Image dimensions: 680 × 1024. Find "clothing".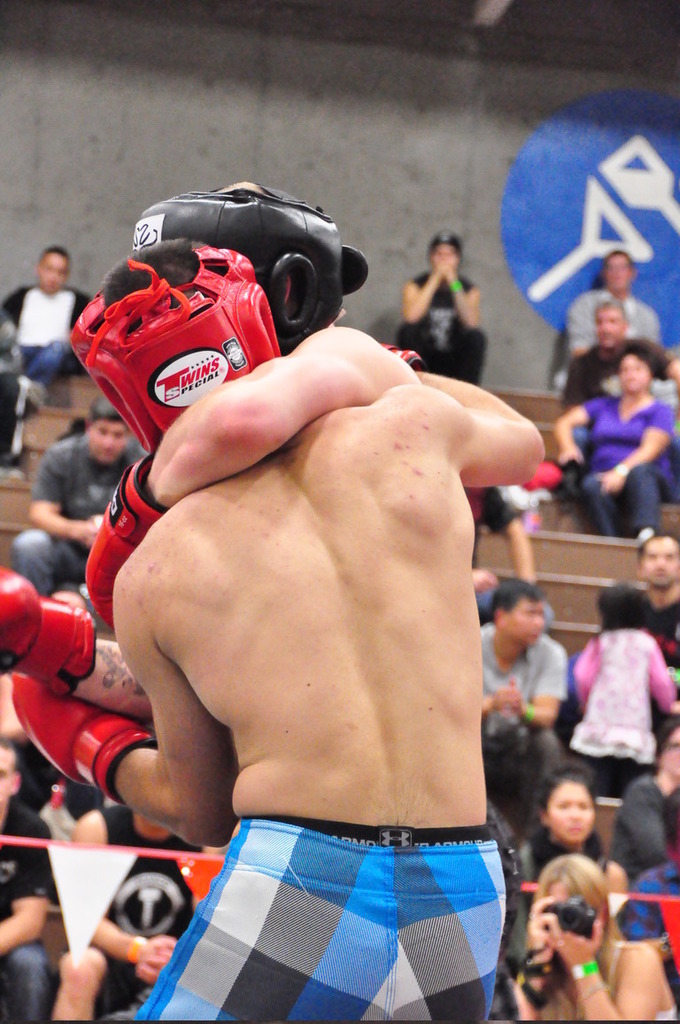
pyautogui.locateOnScreen(474, 628, 568, 836).
